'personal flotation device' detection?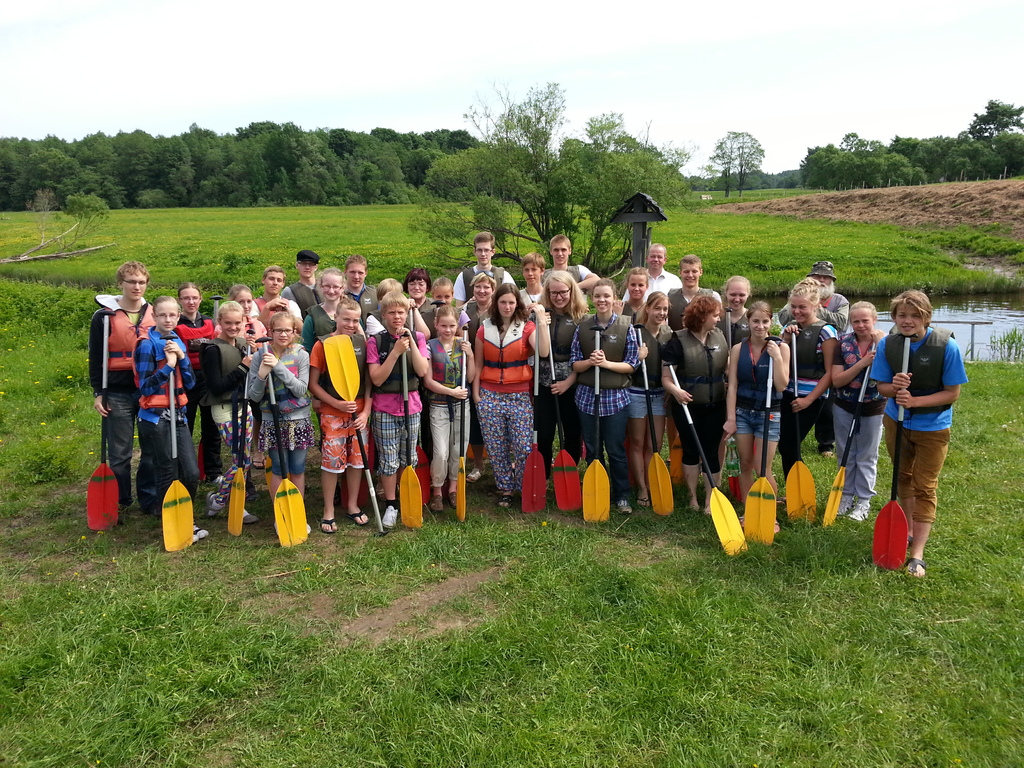
(420, 328, 469, 396)
